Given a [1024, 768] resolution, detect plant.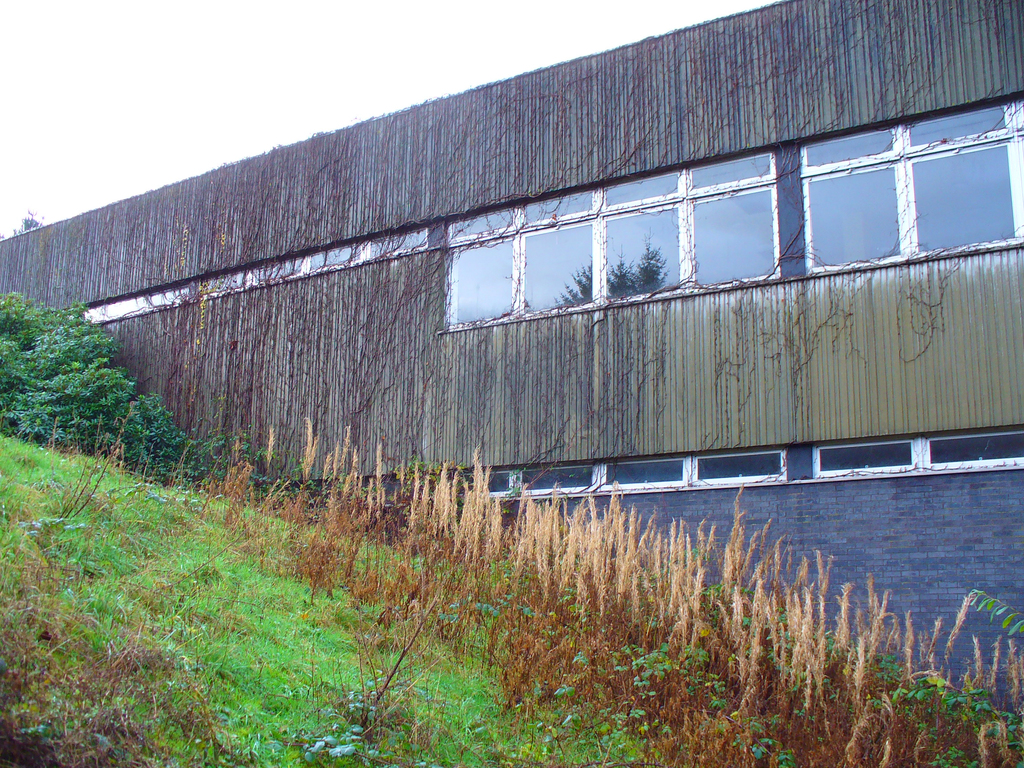
[left=964, top=591, right=1023, bottom=639].
